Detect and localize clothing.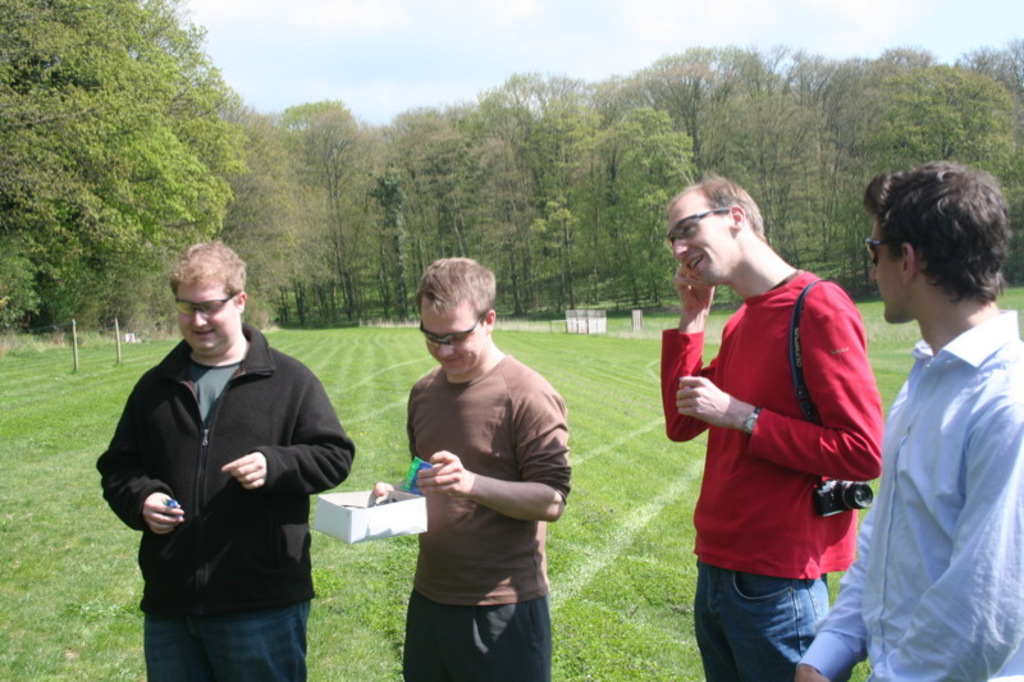
Localized at rect(91, 329, 339, 681).
